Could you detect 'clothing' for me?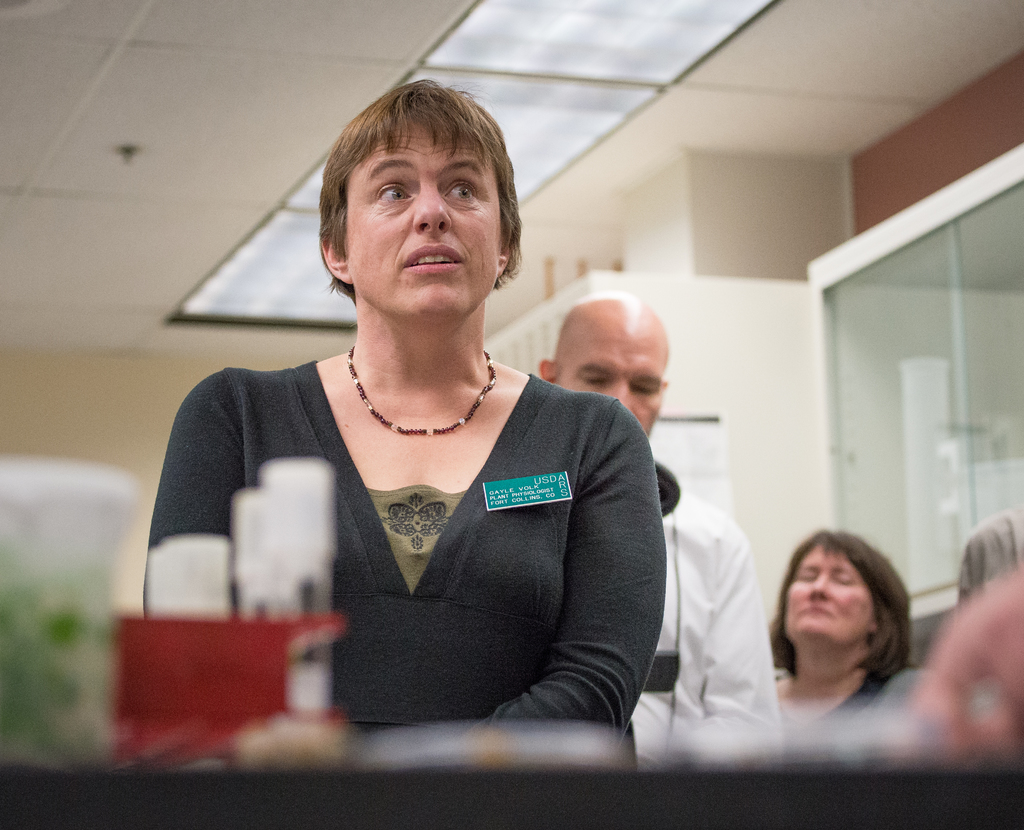
Detection result: x1=193 y1=313 x2=662 y2=751.
